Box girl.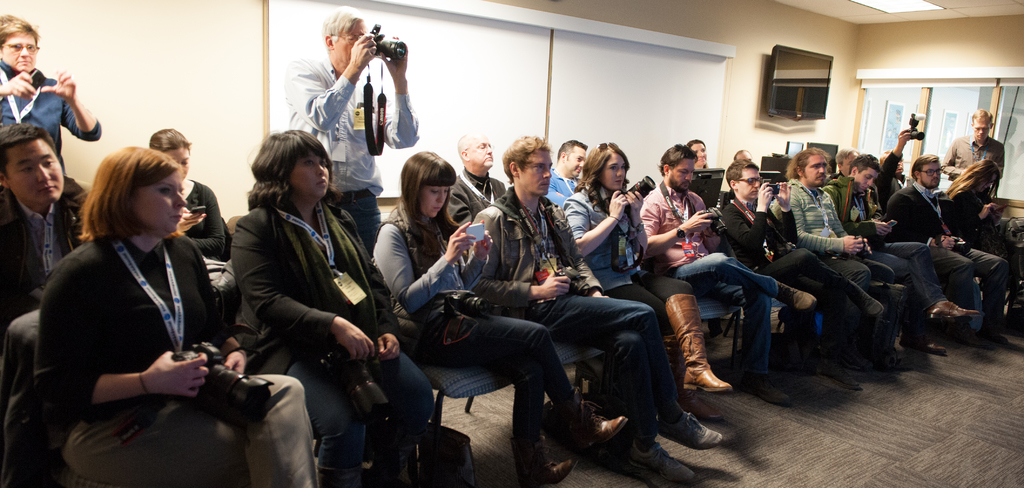
Rect(564, 141, 732, 391).
